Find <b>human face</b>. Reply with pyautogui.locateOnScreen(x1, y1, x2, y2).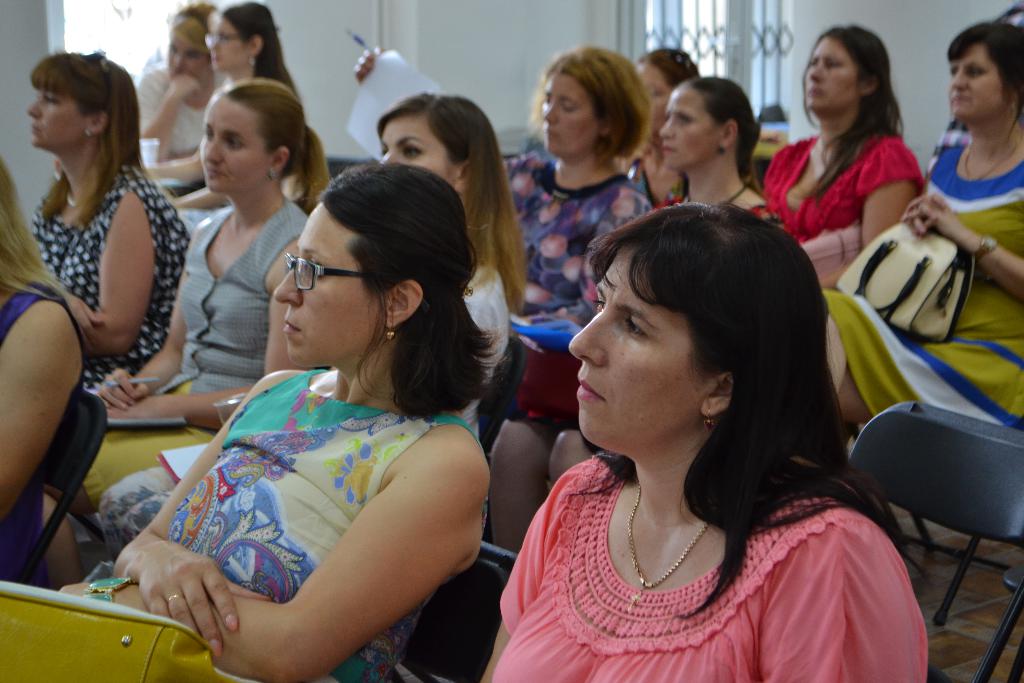
pyautogui.locateOnScreen(378, 120, 456, 188).
